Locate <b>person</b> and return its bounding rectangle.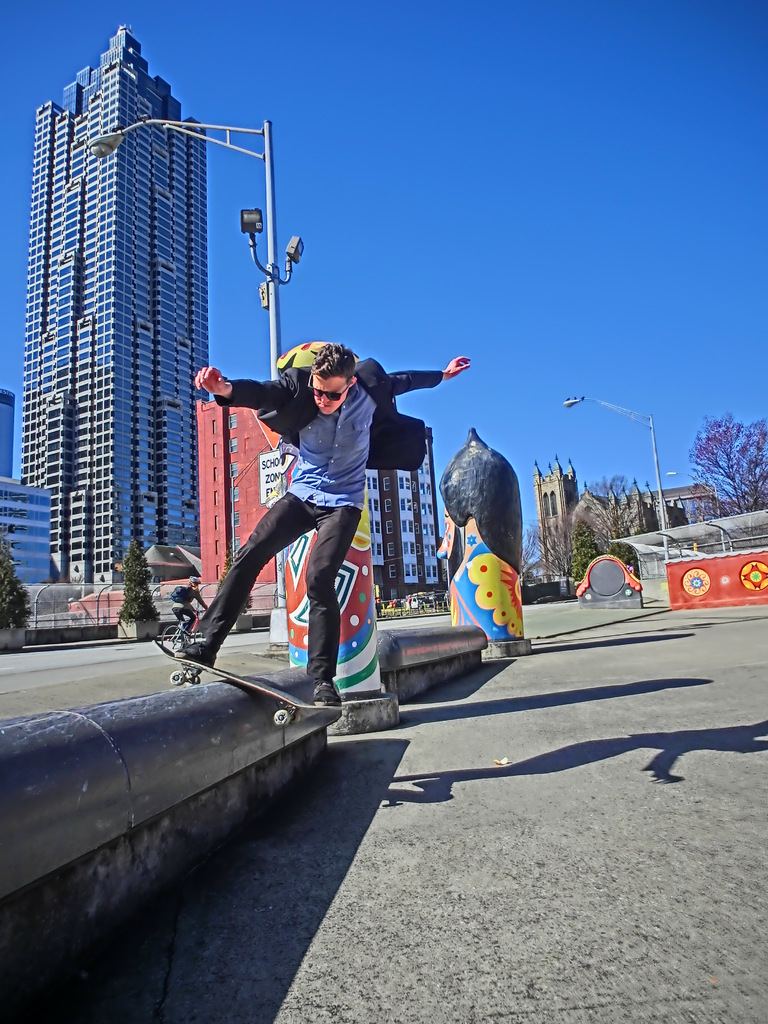
[x1=166, y1=337, x2=476, y2=708].
